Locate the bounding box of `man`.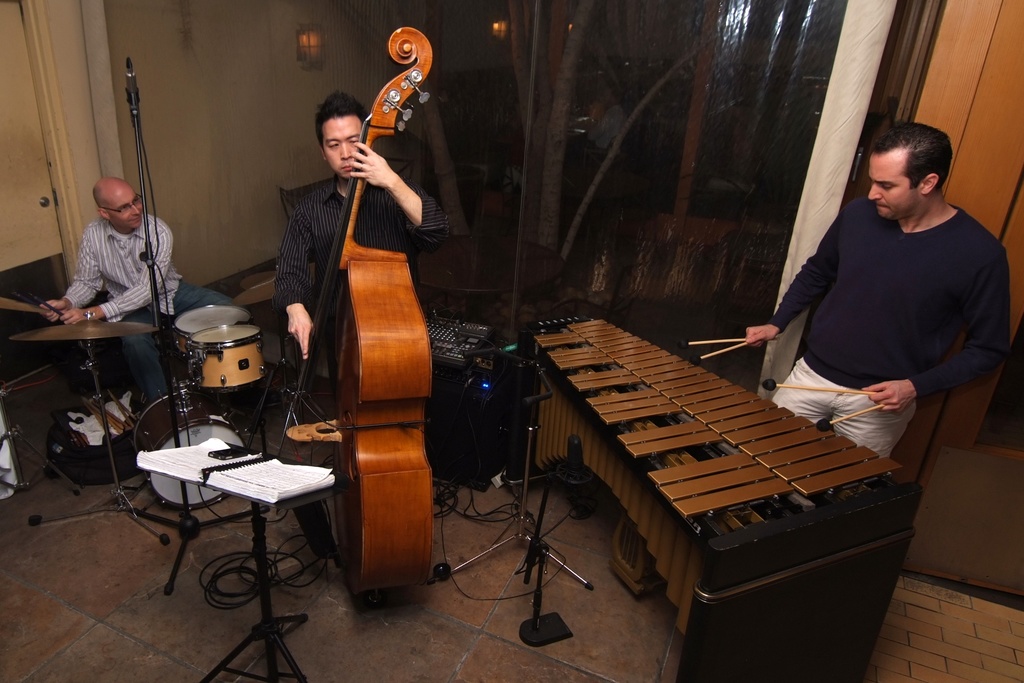
Bounding box: x1=747, y1=122, x2=1007, y2=461.
